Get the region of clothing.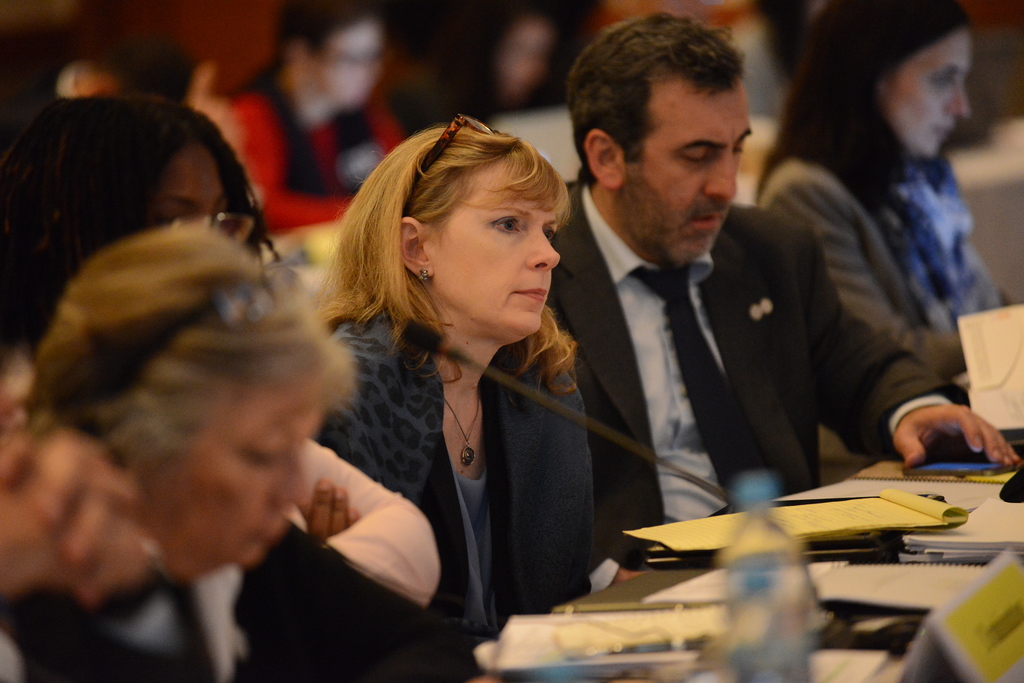
crop(276, 448, 447, 604).
